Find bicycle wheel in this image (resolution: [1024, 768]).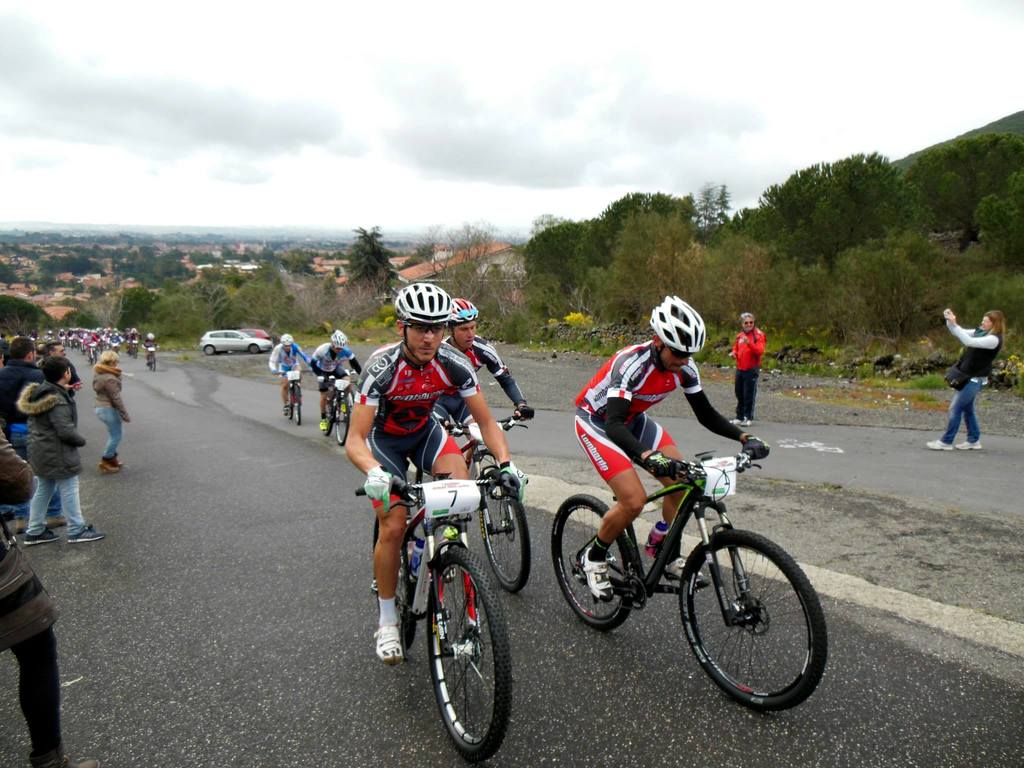
<bbox>673, 520, 814, 723</bbox>.
